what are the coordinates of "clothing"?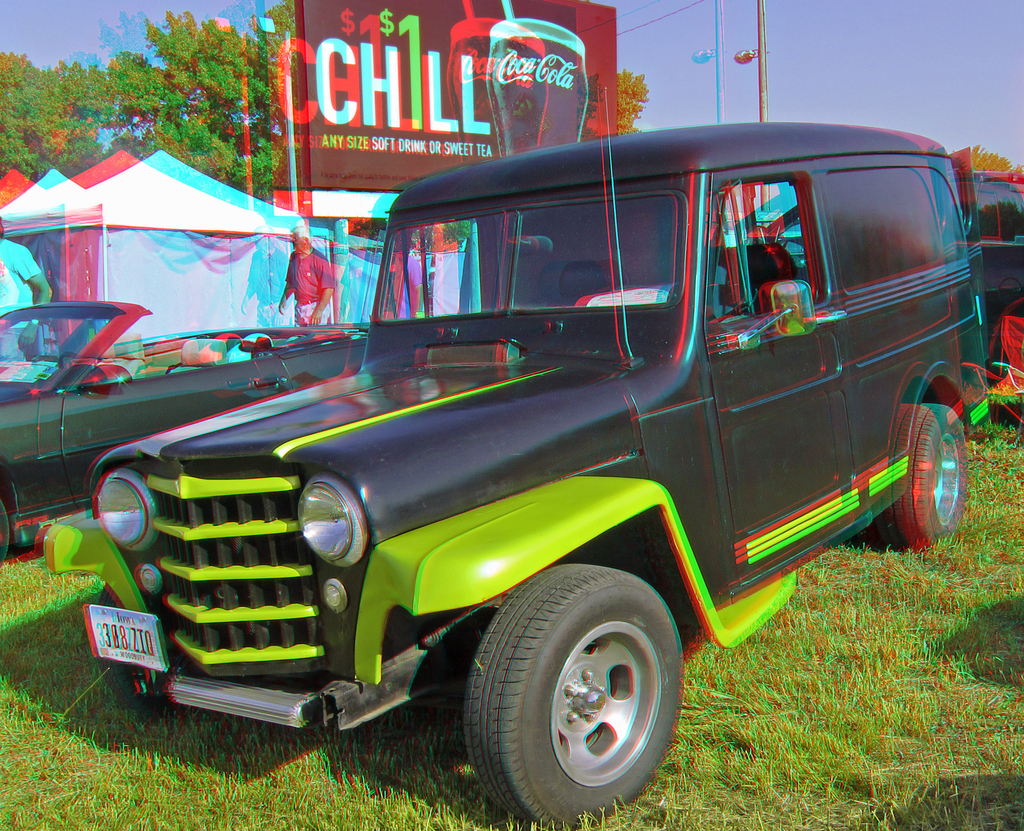
0 240 42 353.
